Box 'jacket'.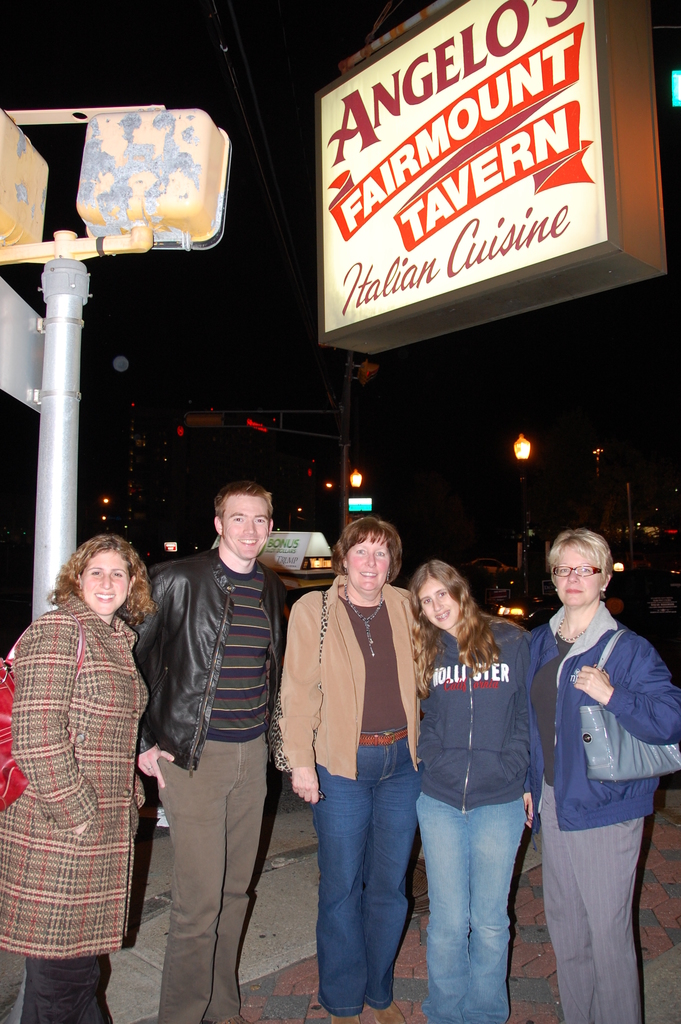
Rect(126, 539, 290, 774).
